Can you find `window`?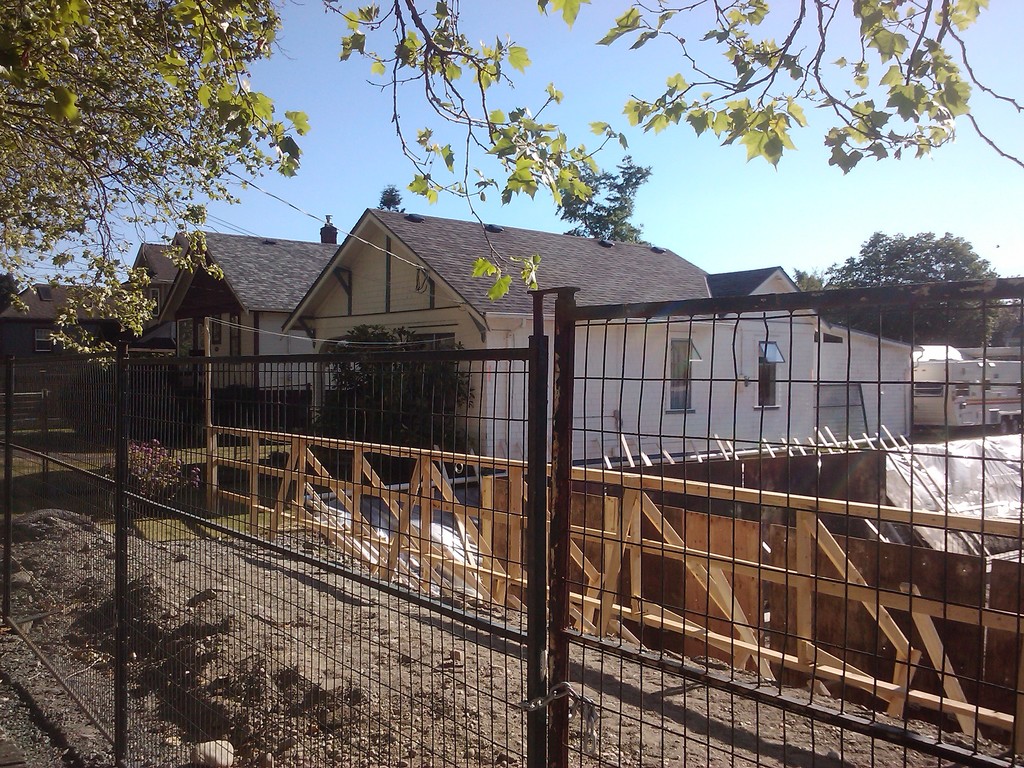
Yes, bounding box: 229, 316, 249, 360.
